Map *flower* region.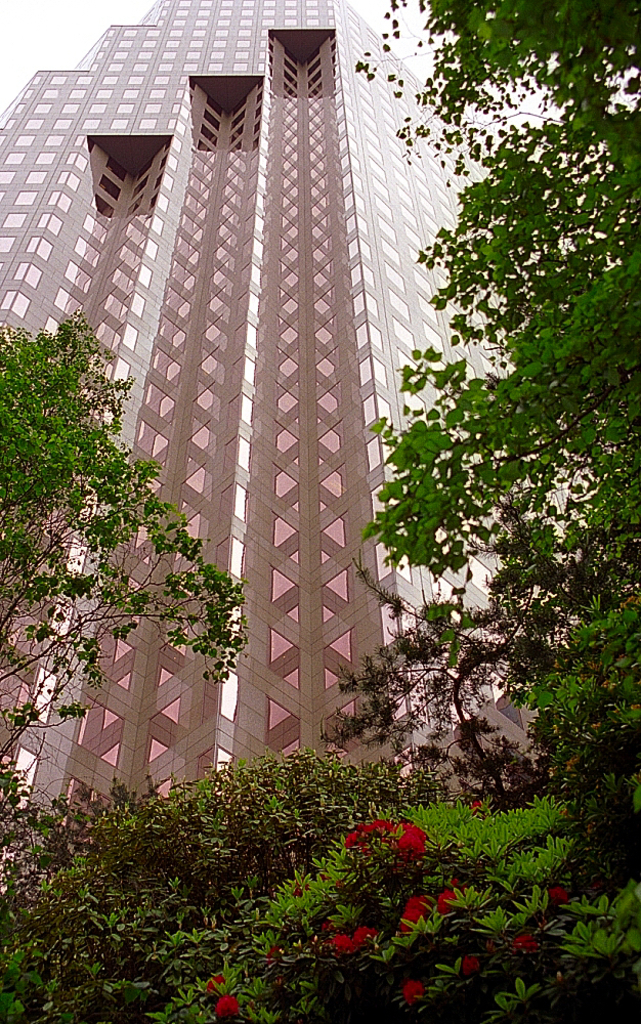
Mapped to bbox(201, 977, 227, 1000).
